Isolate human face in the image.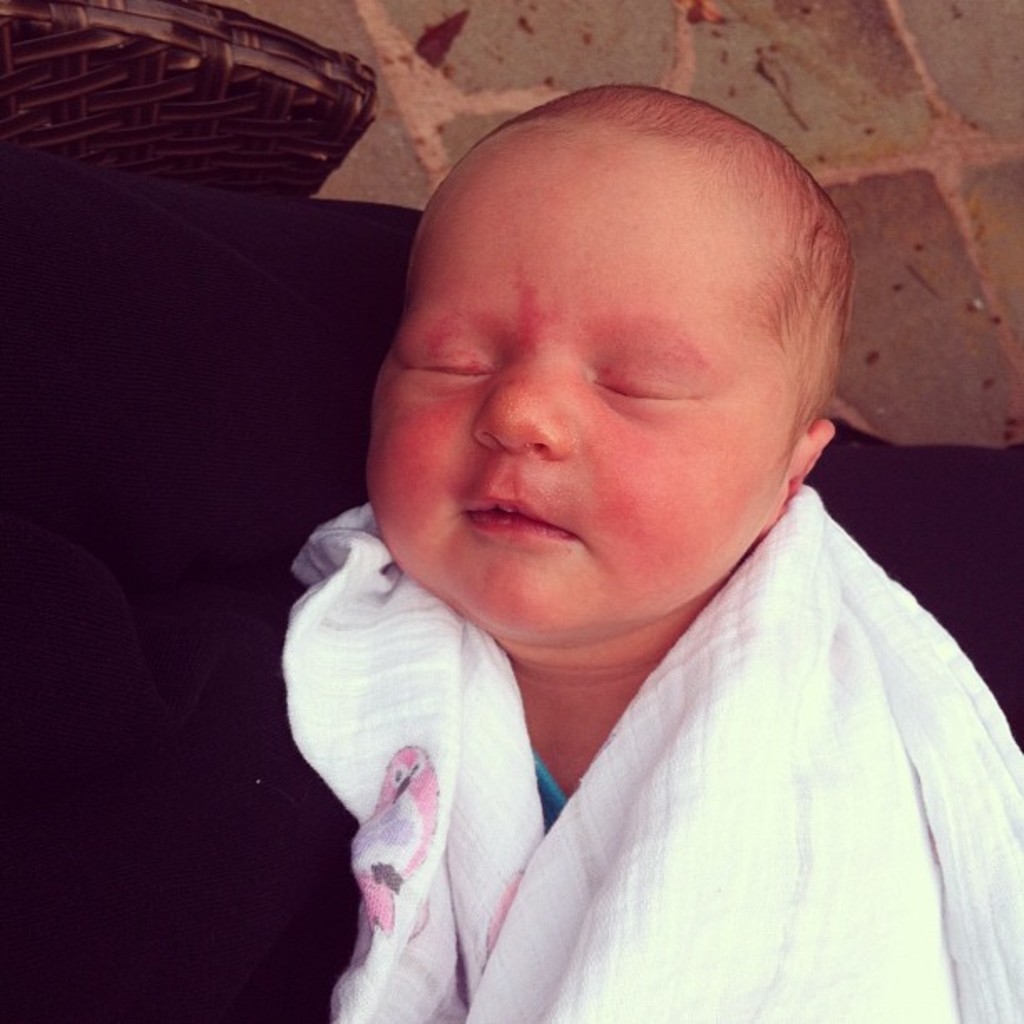
Isolated region: select_region(363, 161, 781, 627).
